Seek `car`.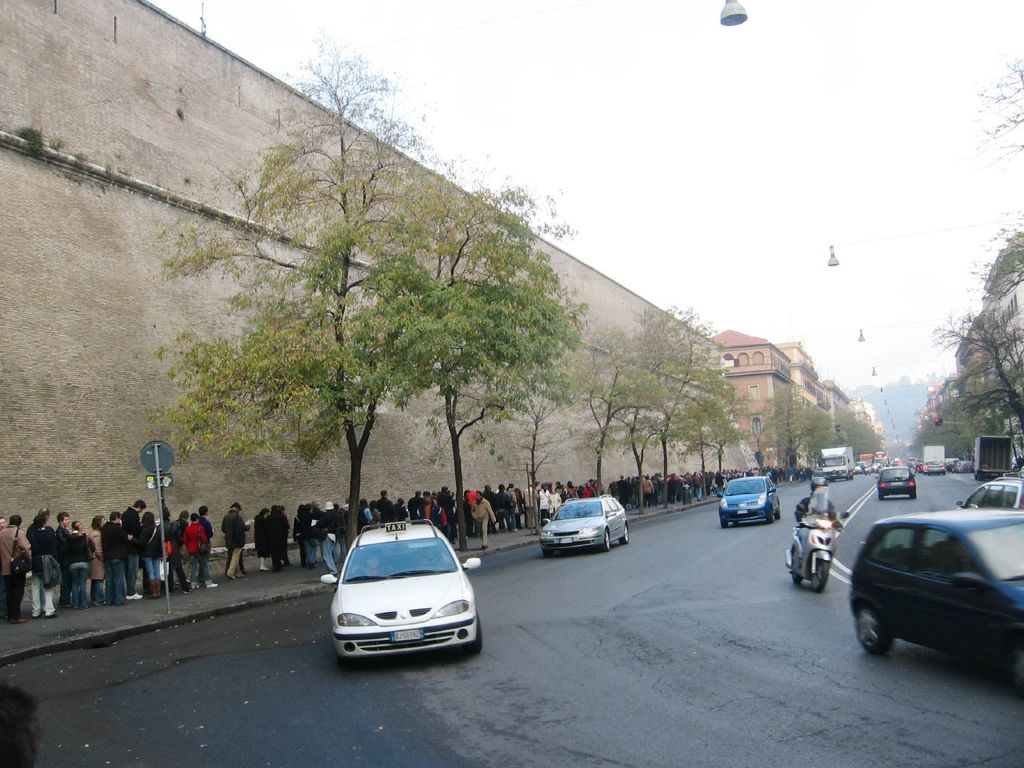
pyautogui.locateOnScreen(319, 517, 482, 653).
